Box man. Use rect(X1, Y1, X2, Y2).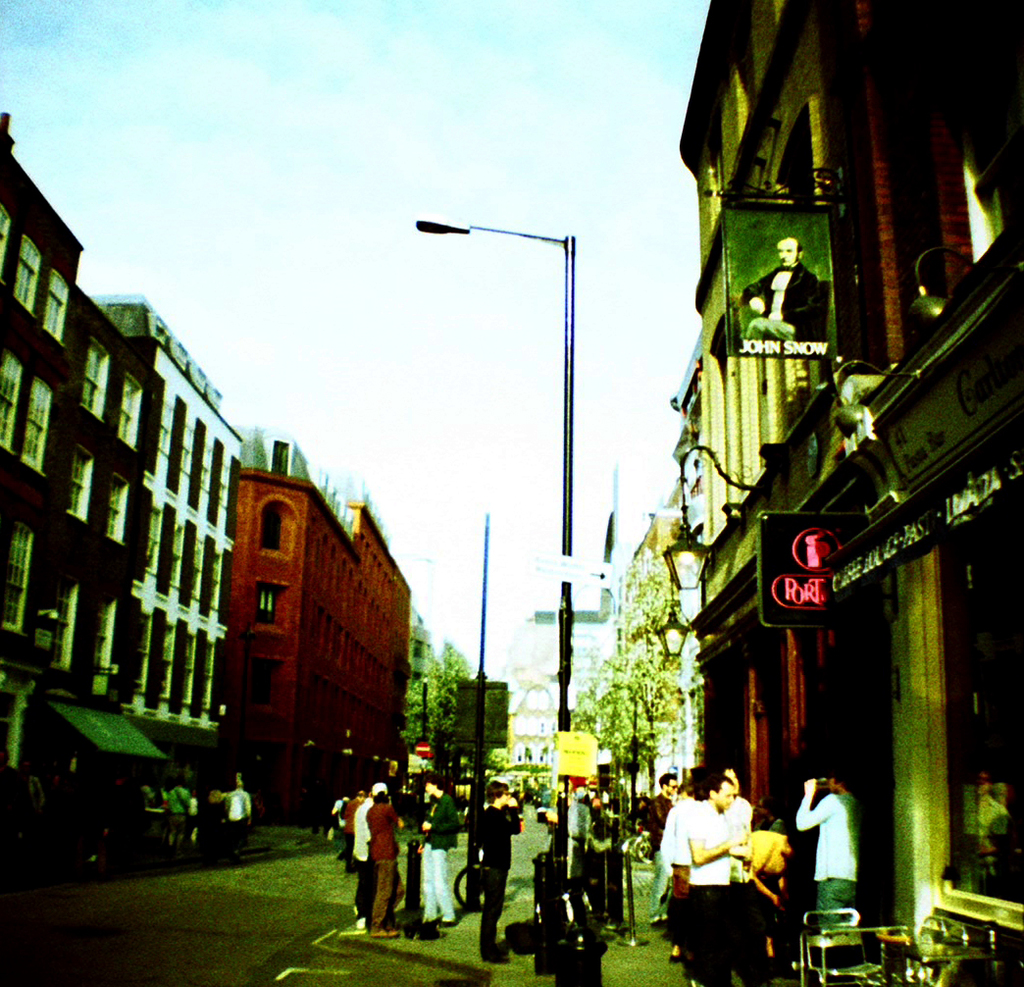
rect(482, 781, 518, 959).
